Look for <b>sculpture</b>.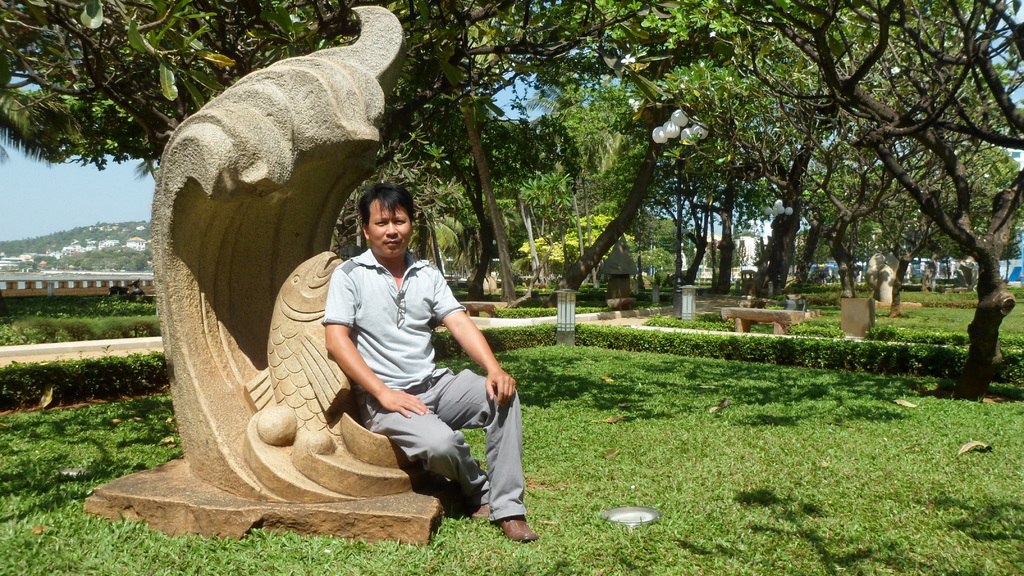
Found: Rect(152, 7, 412, 498).
